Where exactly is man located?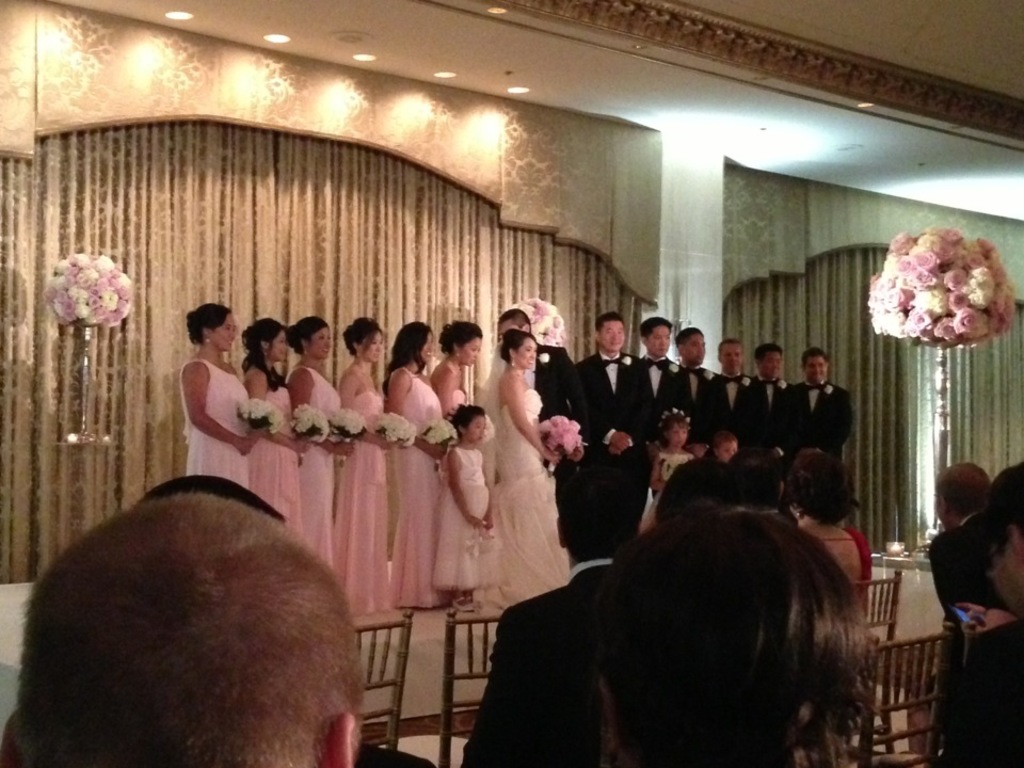
Its bounding box is 695,340,757,443.
